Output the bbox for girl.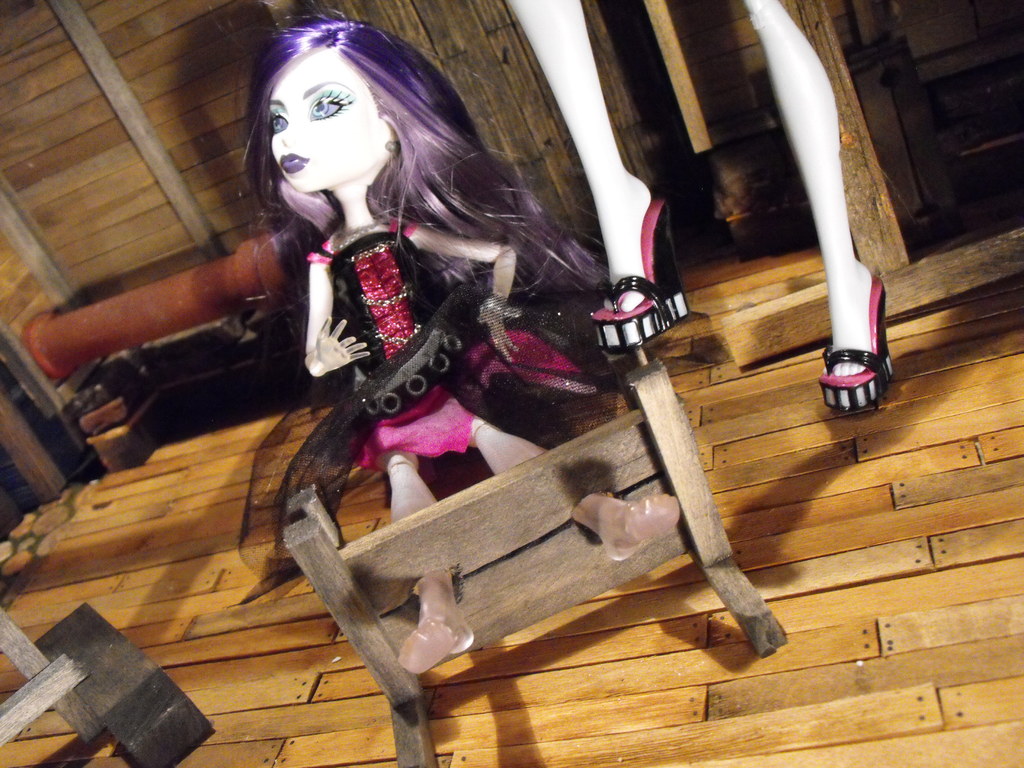
<bbox>241, 15, 691, 689</bbox>.
